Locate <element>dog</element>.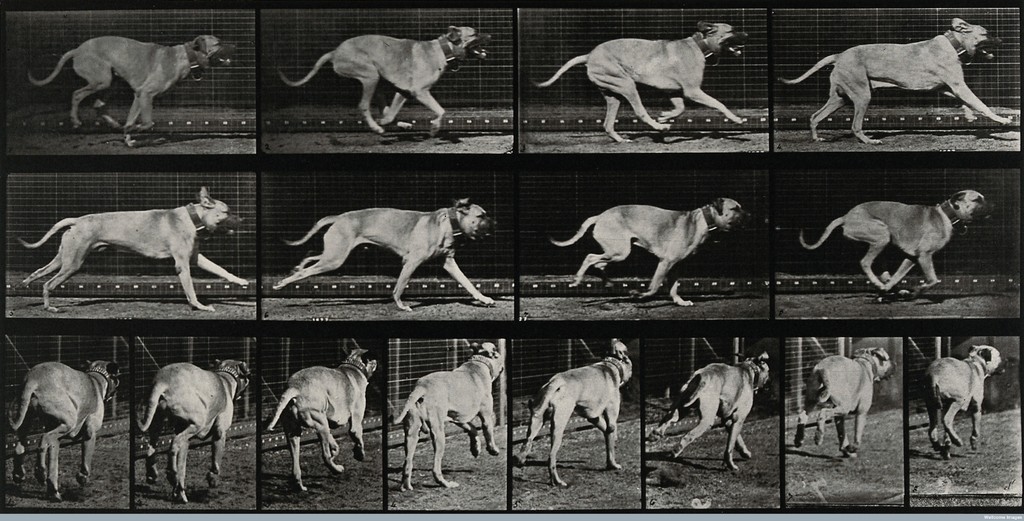
Bounding box: select_region(15, 189, 252, 313).
